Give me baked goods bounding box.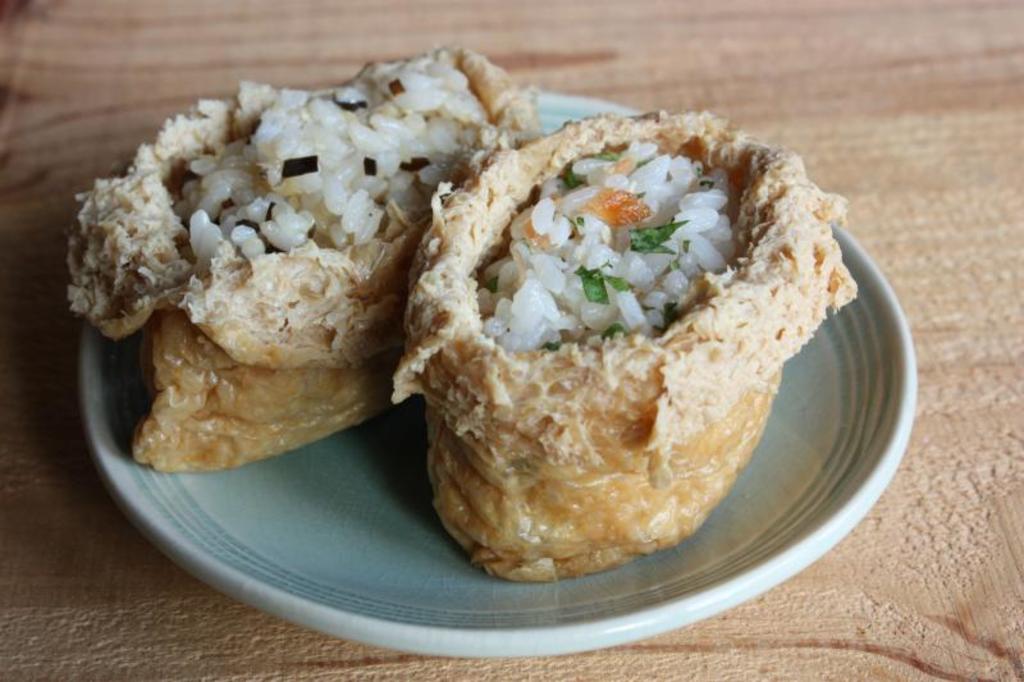
rect(61, 44, 549, 471).
